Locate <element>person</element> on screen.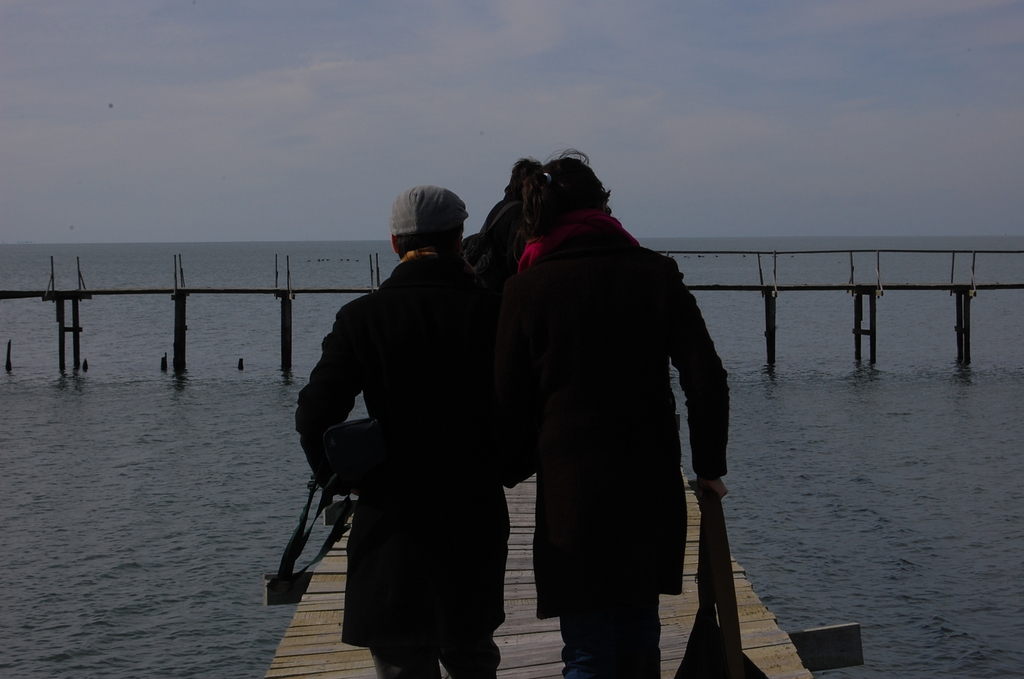
On screen at locate(490, 146, 730, 678).
